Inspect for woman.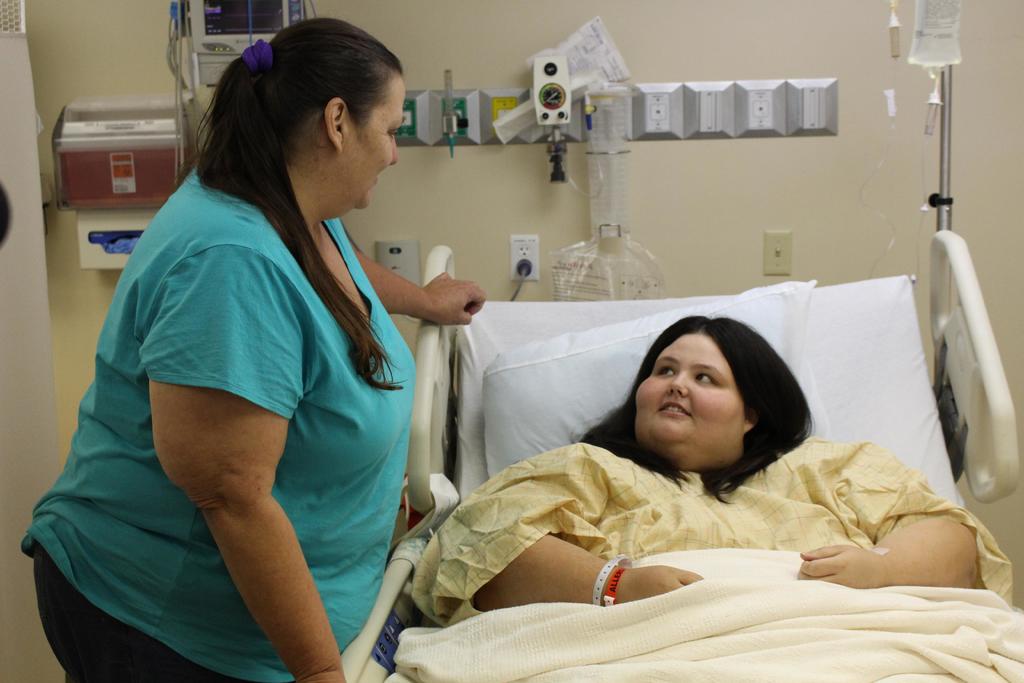
Inspection: bbox(11, 22, 492, 682).
